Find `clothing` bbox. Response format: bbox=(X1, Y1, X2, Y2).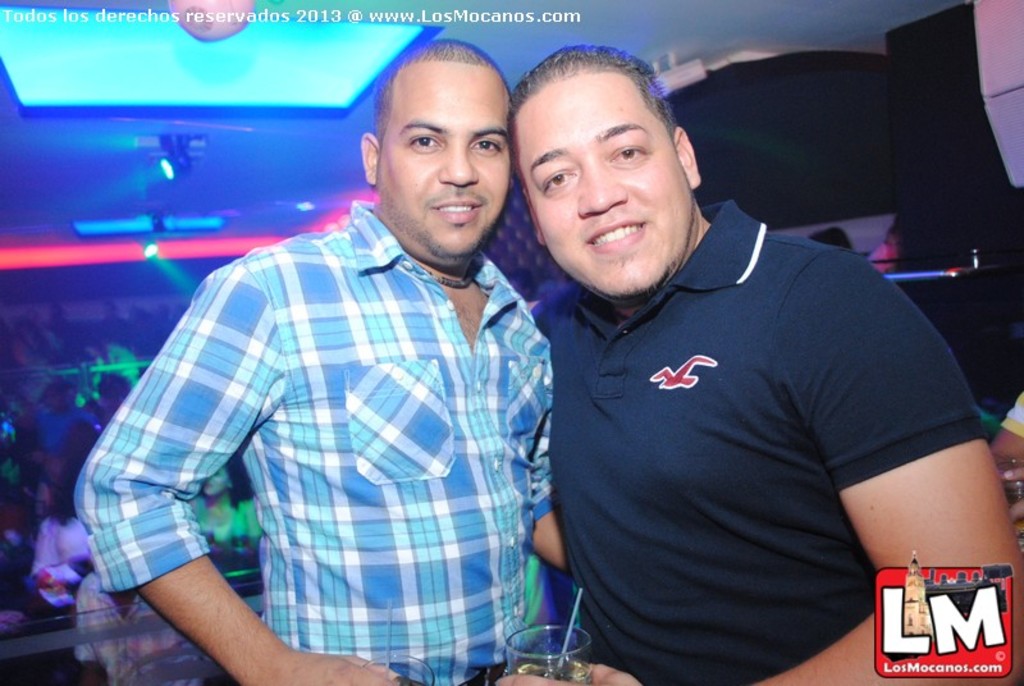
bbox=(543, 191, 992, 685).
